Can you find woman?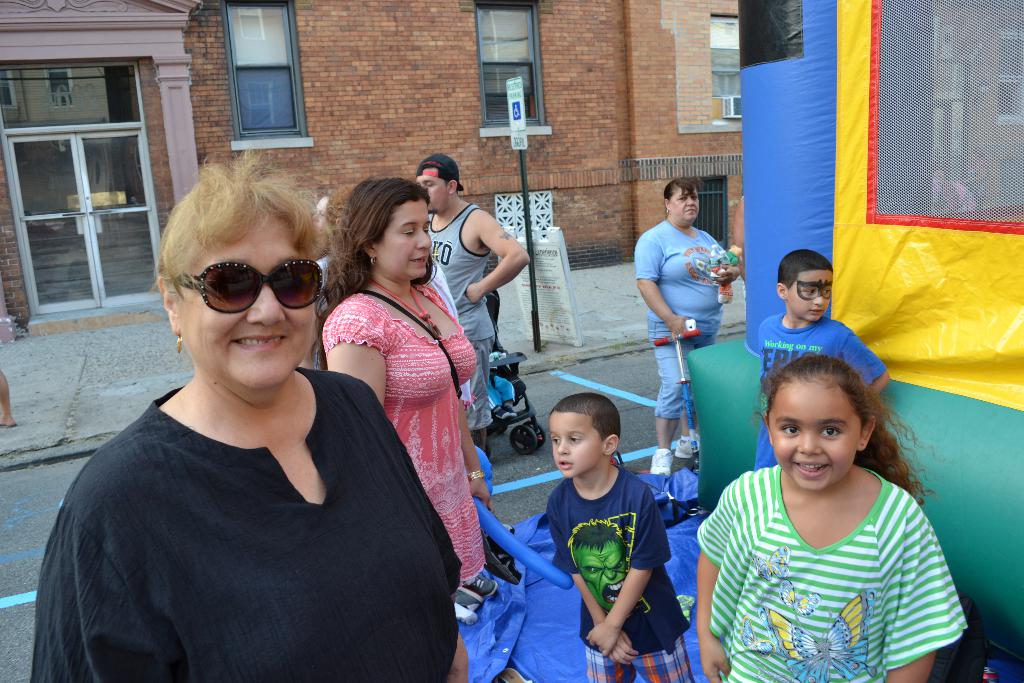
Yes, bounding box: {"left": 316, "top": 178, "right": 474, "bottom": 611}.
